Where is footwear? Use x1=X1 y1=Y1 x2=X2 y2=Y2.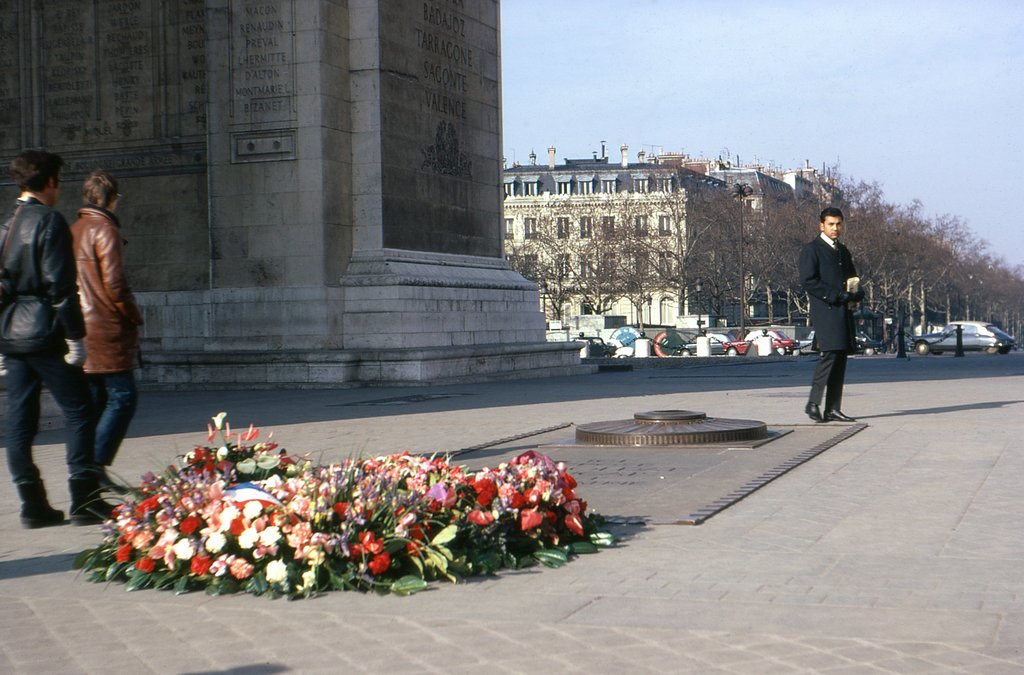
x1=16 y1=483 x2=67 y2=530.
